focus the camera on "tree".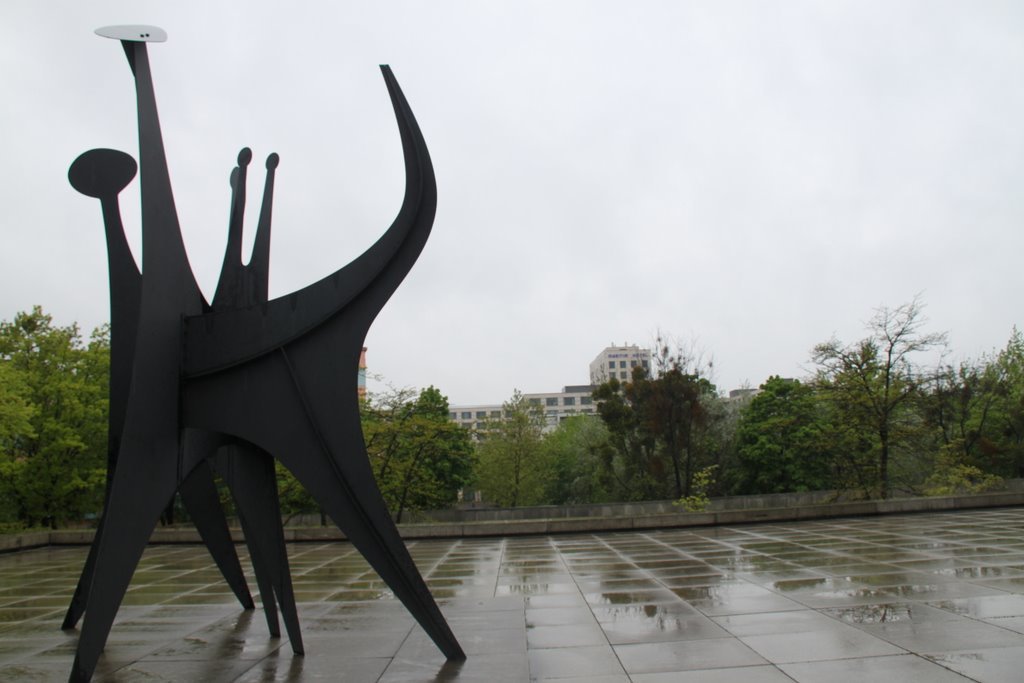
Focus region: <box>592,331,714,496</box>.
